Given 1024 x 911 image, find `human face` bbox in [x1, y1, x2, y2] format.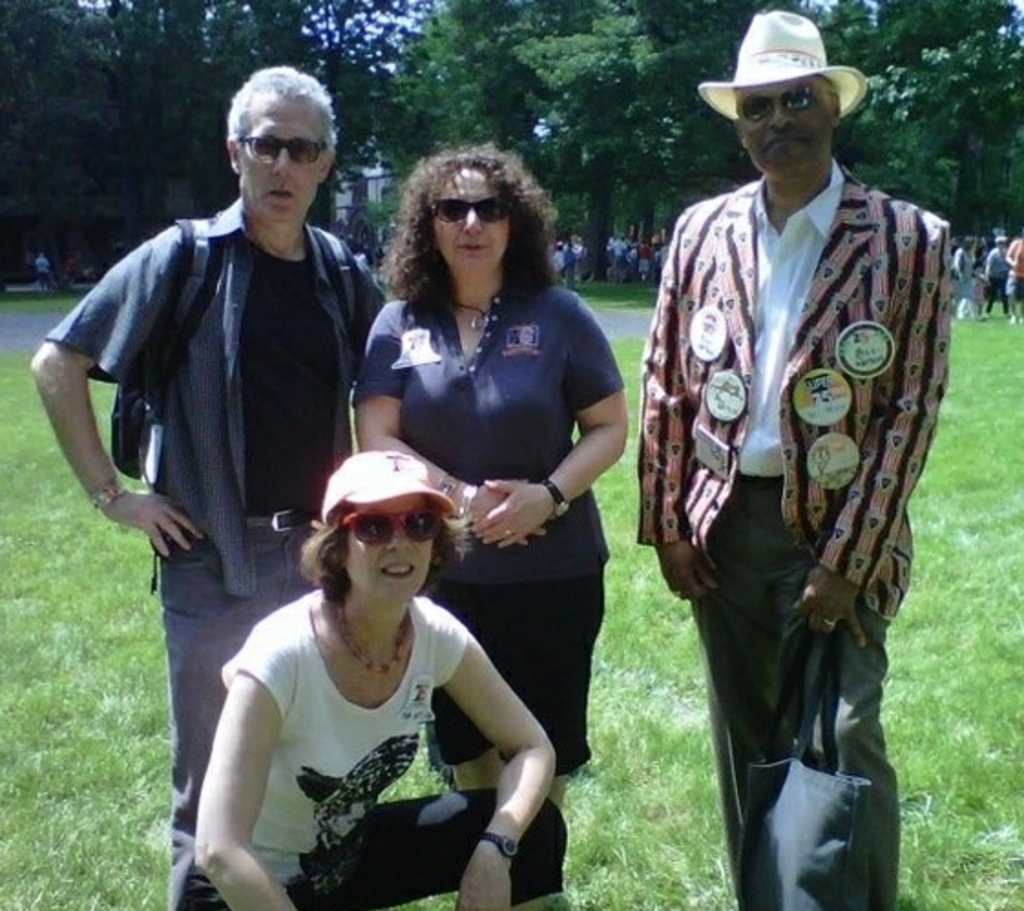
[734, 79, 836, 177].
